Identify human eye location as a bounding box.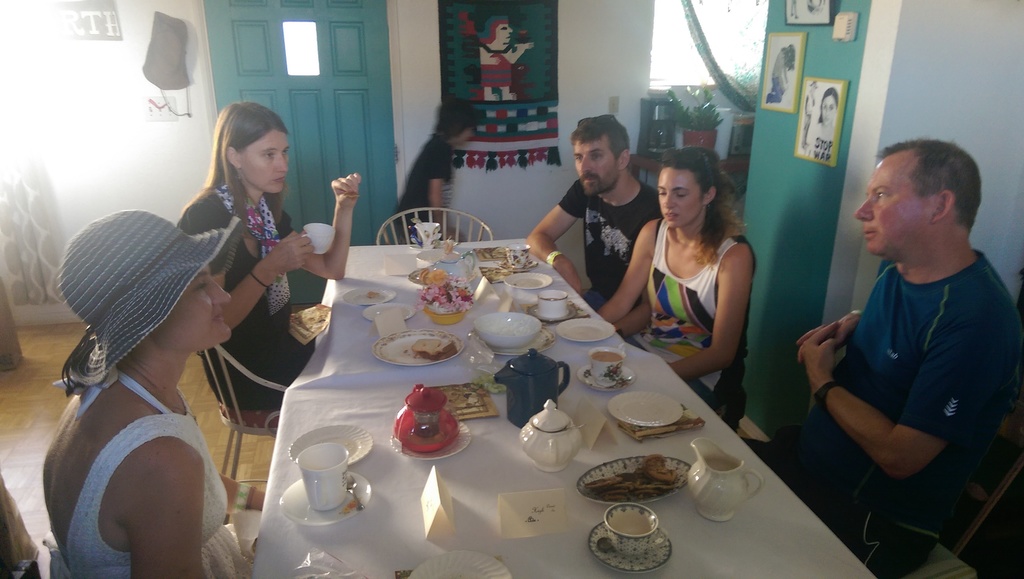
{"x1": 875, "y1": 190, "x2": 890, "y2": 200}.
